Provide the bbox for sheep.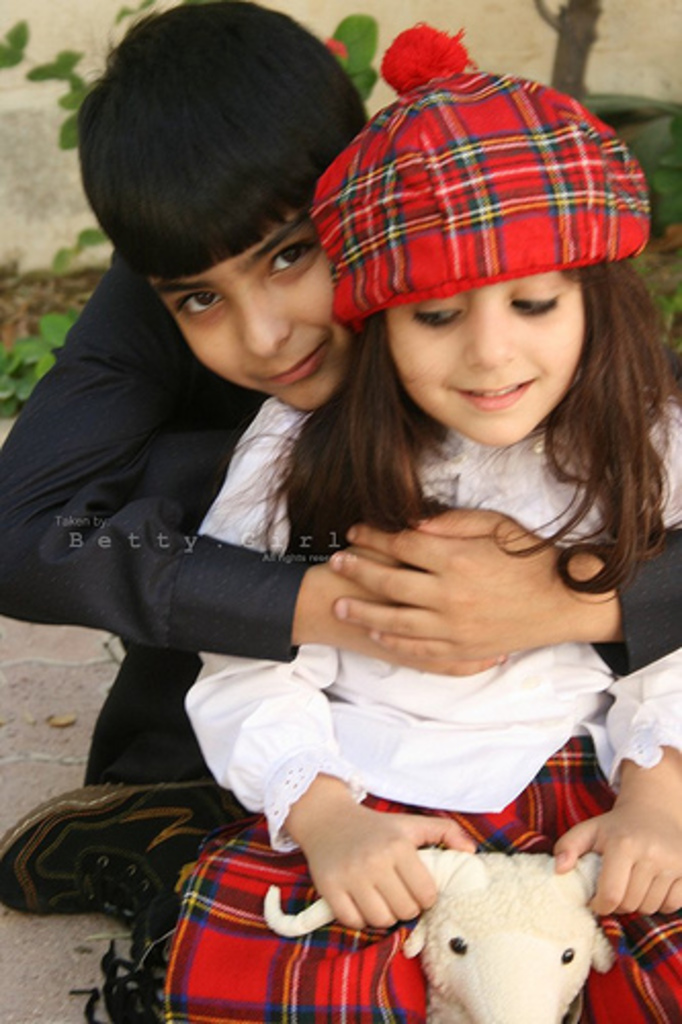
x1=260, y1=842, x2=621, y2=1022.
